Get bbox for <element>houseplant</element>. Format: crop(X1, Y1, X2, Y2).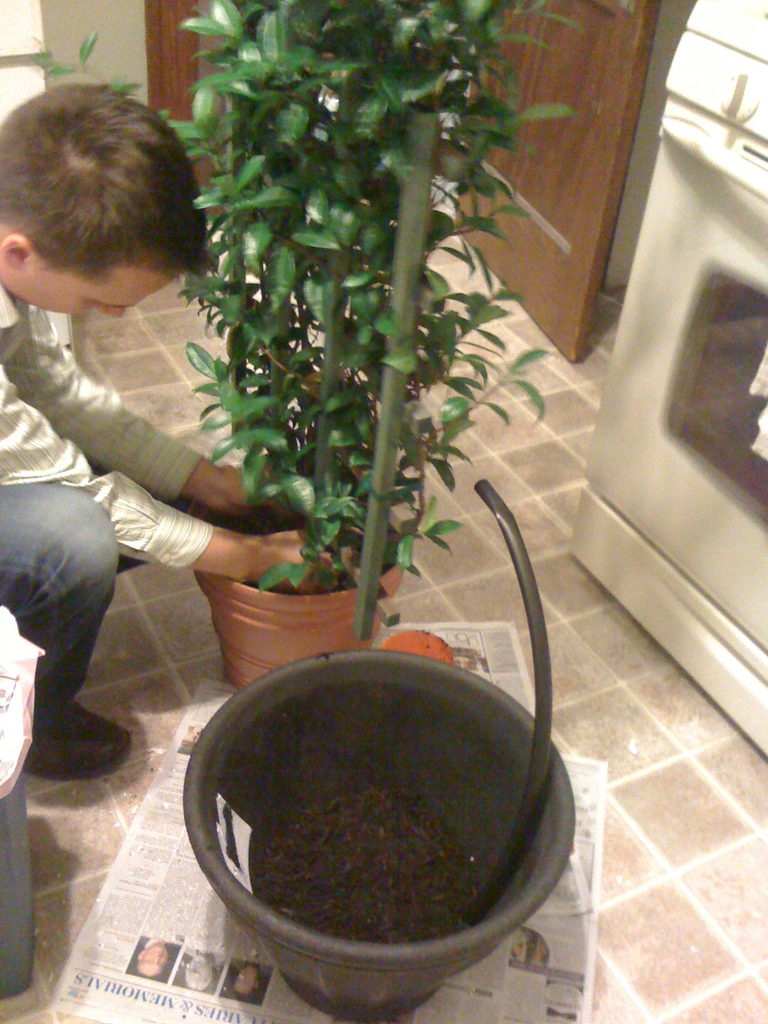
crop(177, 17, 538, 714).
